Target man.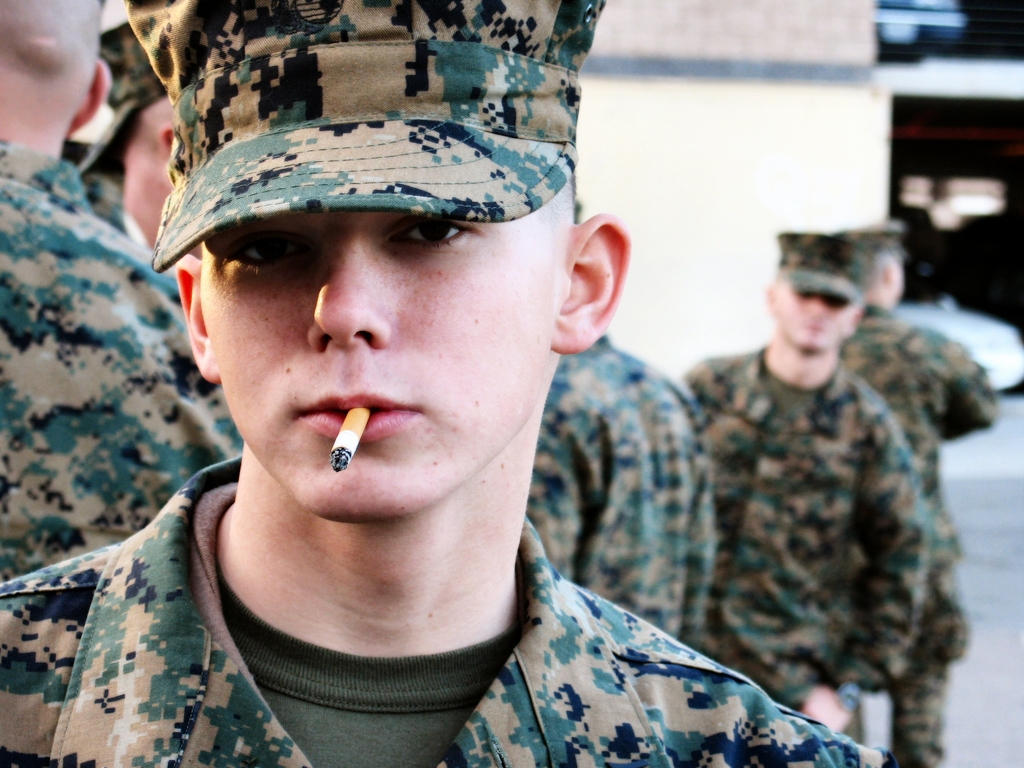
Target region: x1=67 y1=21 x2=181 y2=262.
